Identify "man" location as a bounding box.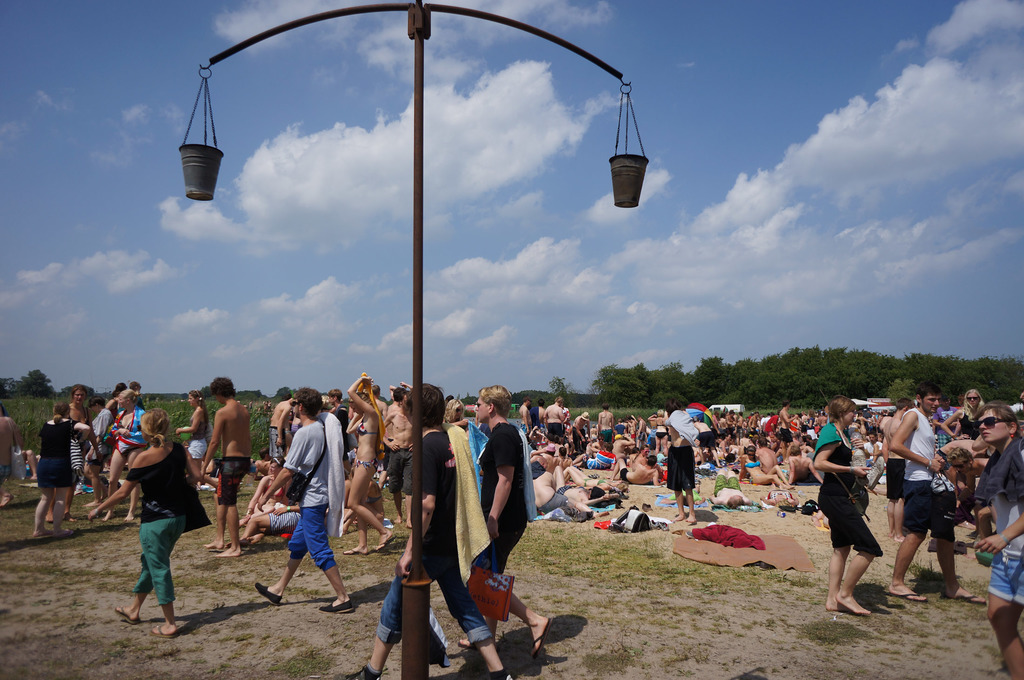
select_region(269, 394, 295, 453).
